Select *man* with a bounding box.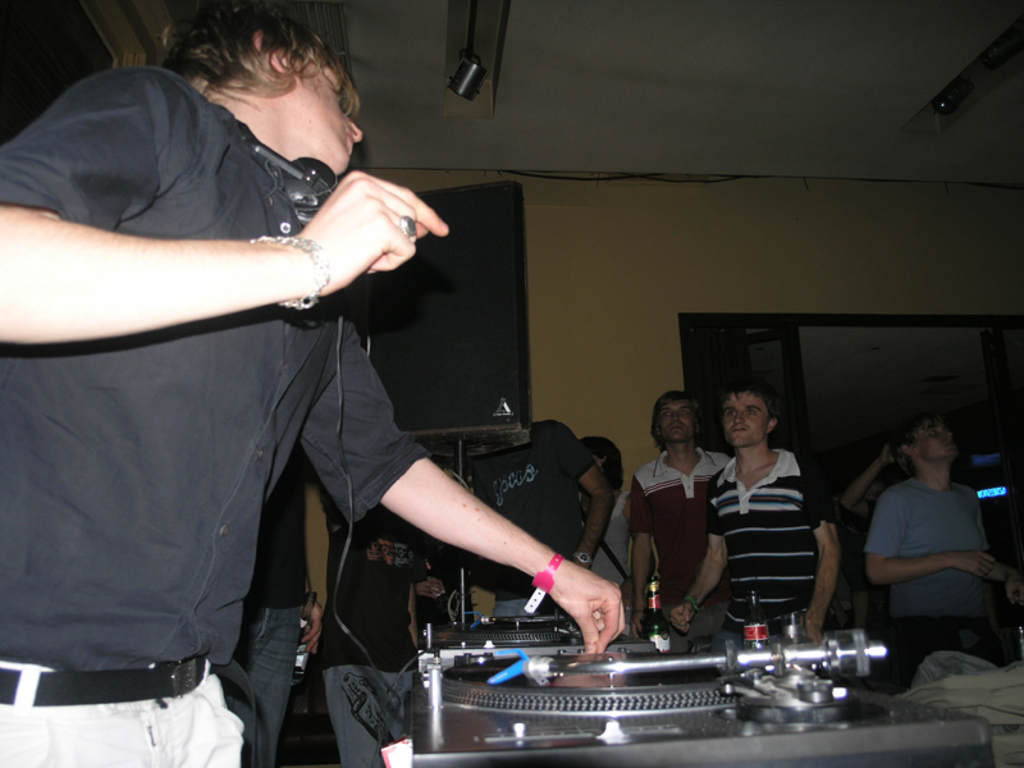
left=233, top=442, right=323, bottom=767.
